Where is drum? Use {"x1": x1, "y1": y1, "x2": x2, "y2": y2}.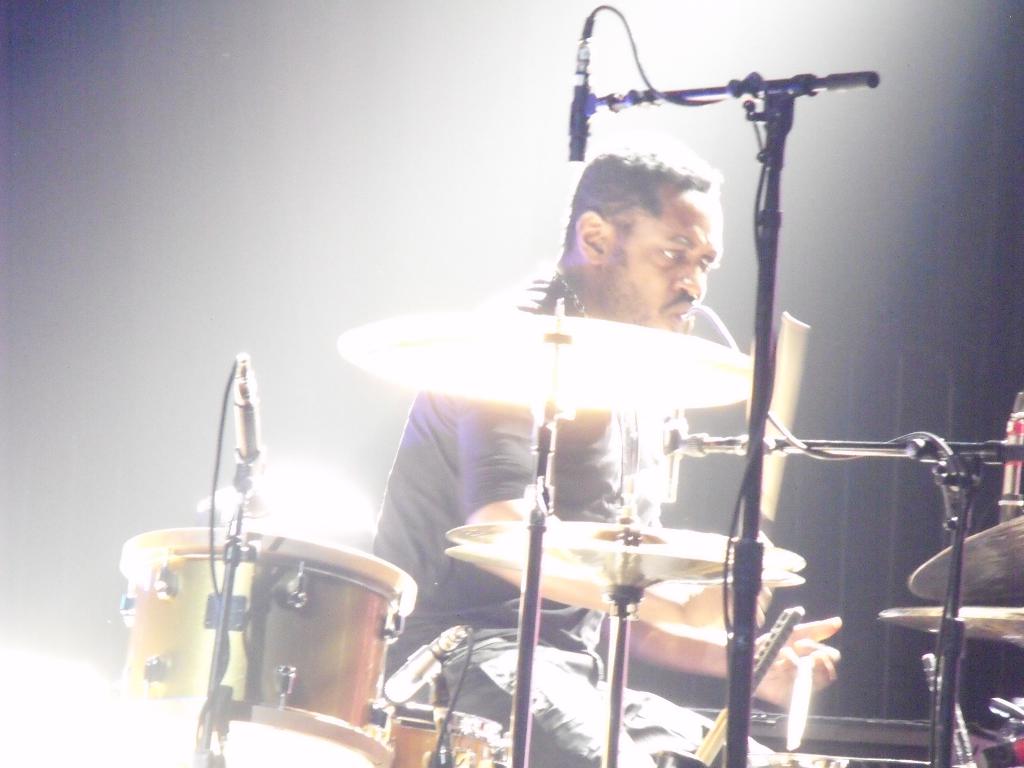
{"x1": 388, "y1": 696, "x2": 508, "y2": 767}.
